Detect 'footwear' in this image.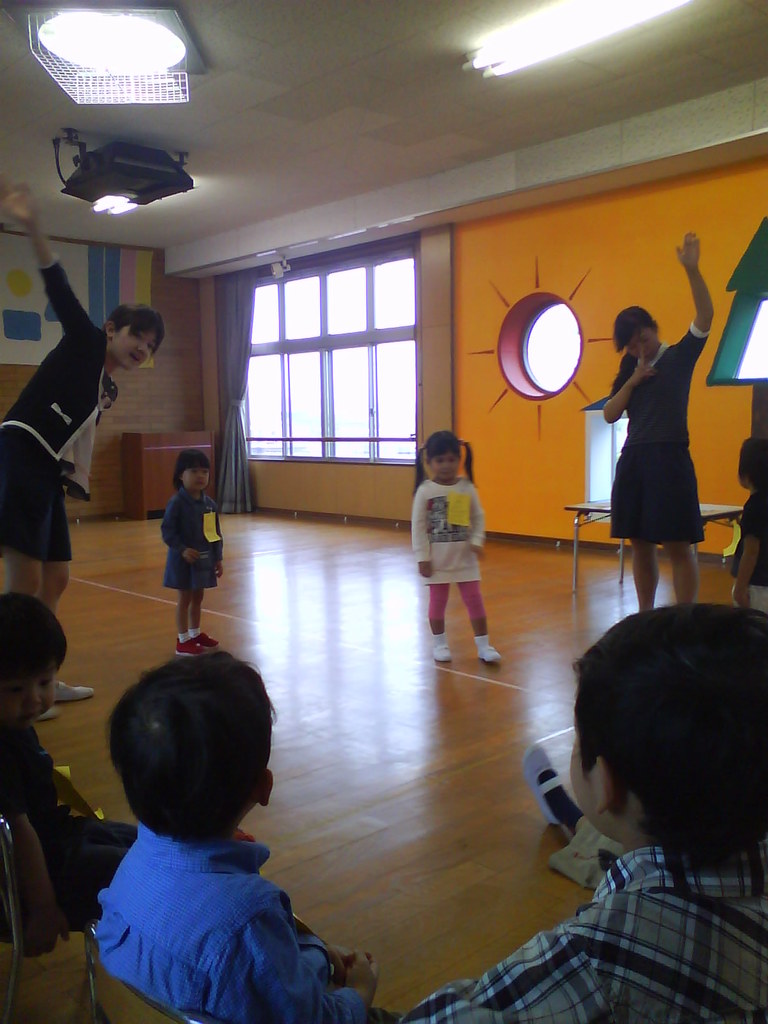
Detection: <region>195, 627, 216, 646</region>.
